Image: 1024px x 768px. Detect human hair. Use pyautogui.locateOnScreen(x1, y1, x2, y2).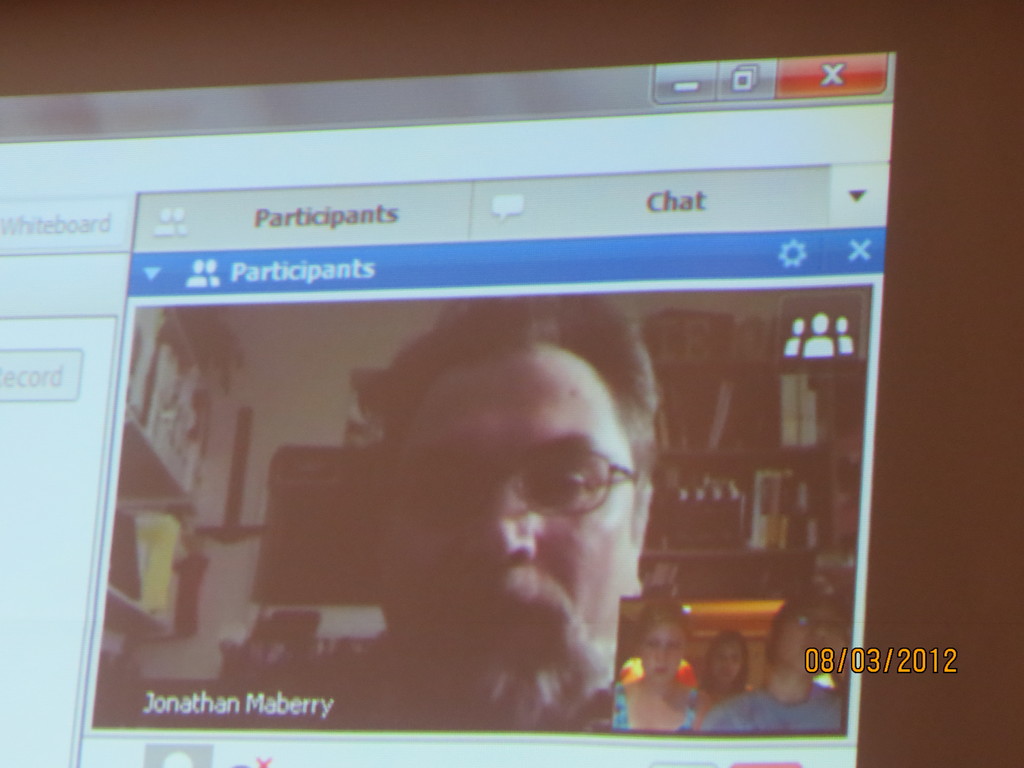
pyautogui.locateOnScreen(766, 600, 817, 664).
